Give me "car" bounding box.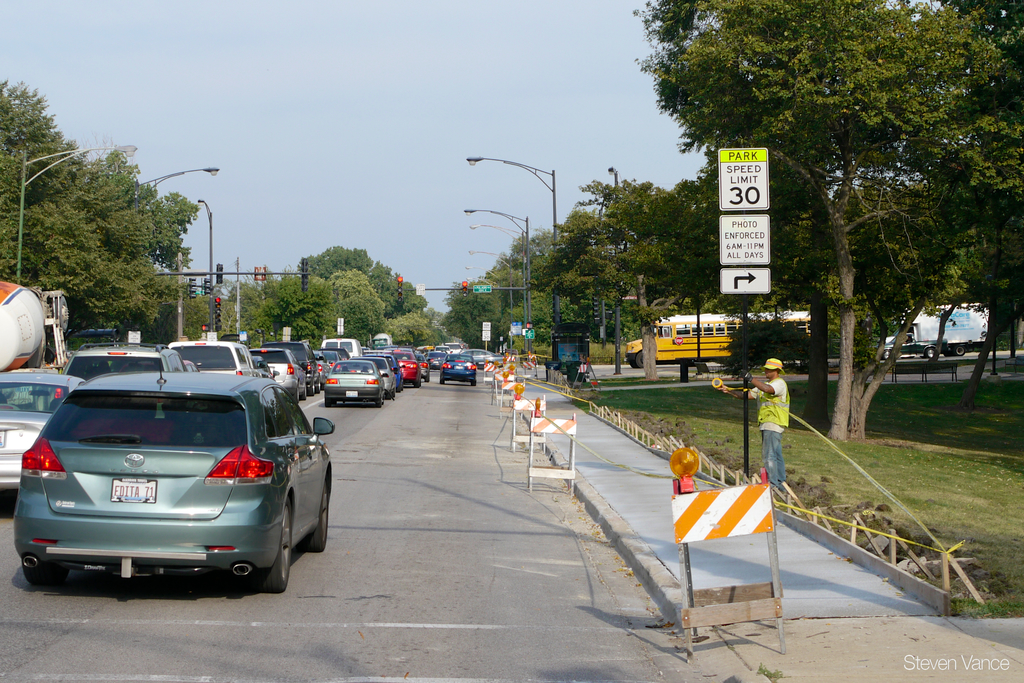
pyautogui.locateOnScreen(311, 347, 332, 387).
